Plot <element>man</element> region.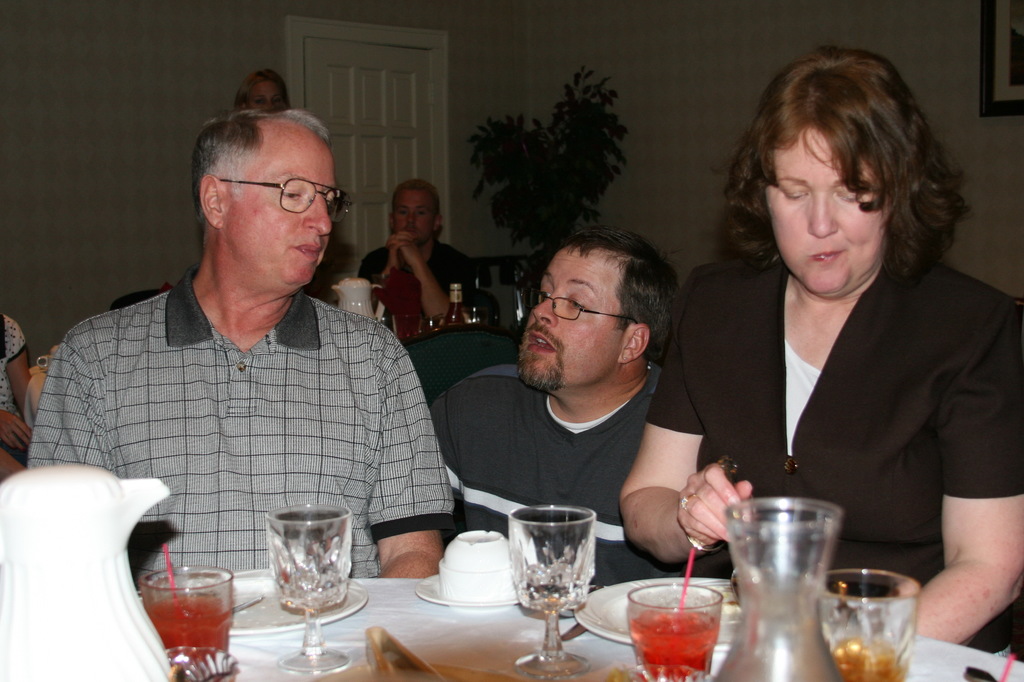
Plotted at (359,179,476,340).
